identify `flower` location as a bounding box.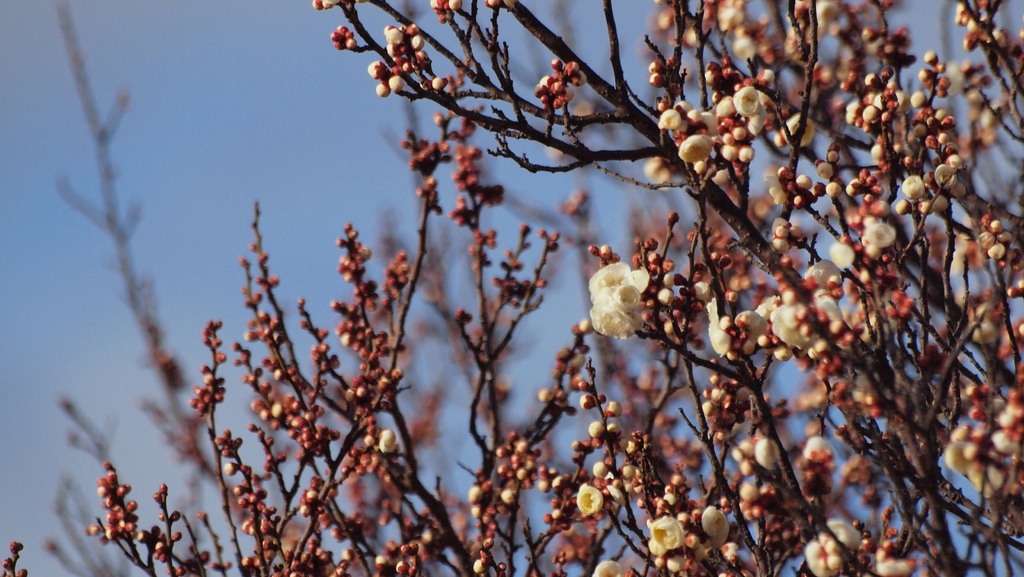
589/245/656/341.
